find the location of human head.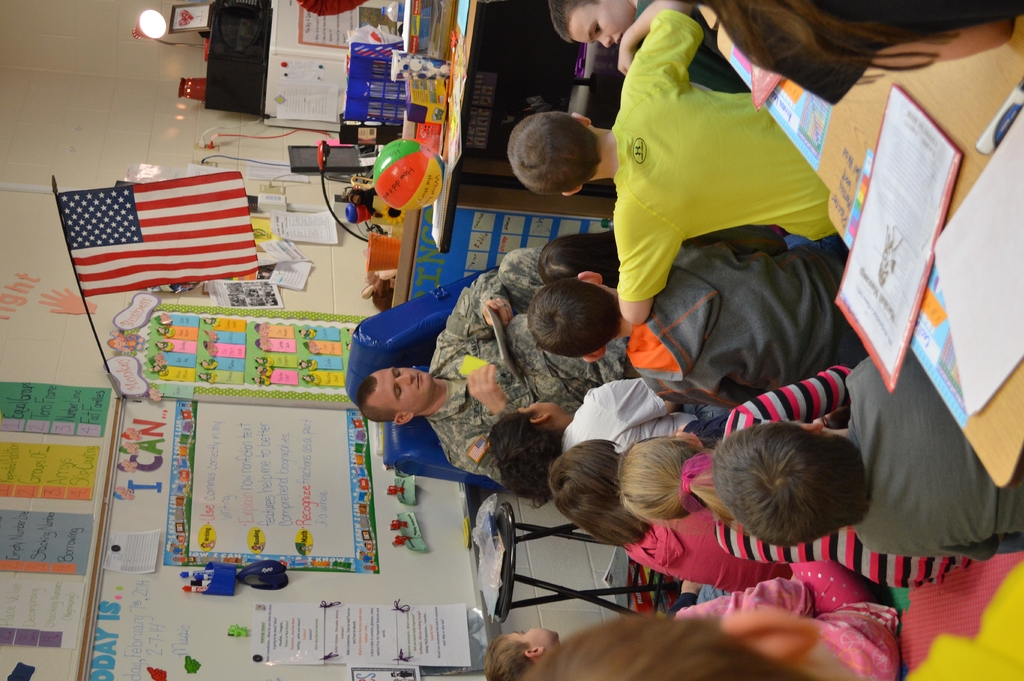
Location: Rect(353, 361, 450, 434).
